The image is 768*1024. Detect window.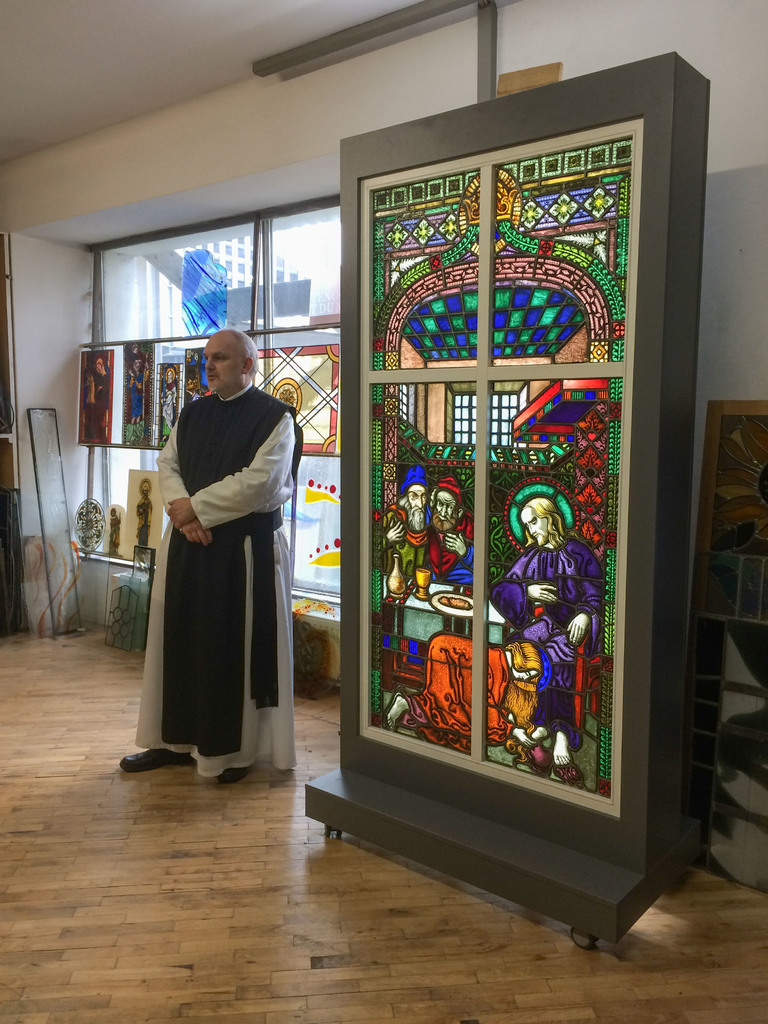
Detection: locate(237, 261, 244, 275).
